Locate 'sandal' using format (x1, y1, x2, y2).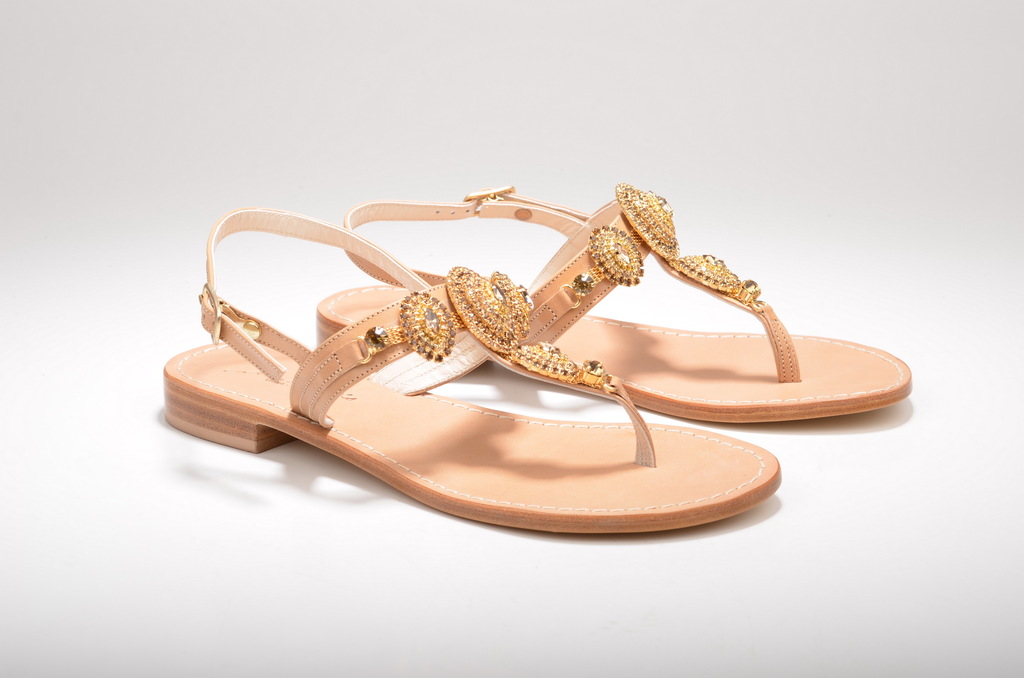
(314, 188, 918, 424).
